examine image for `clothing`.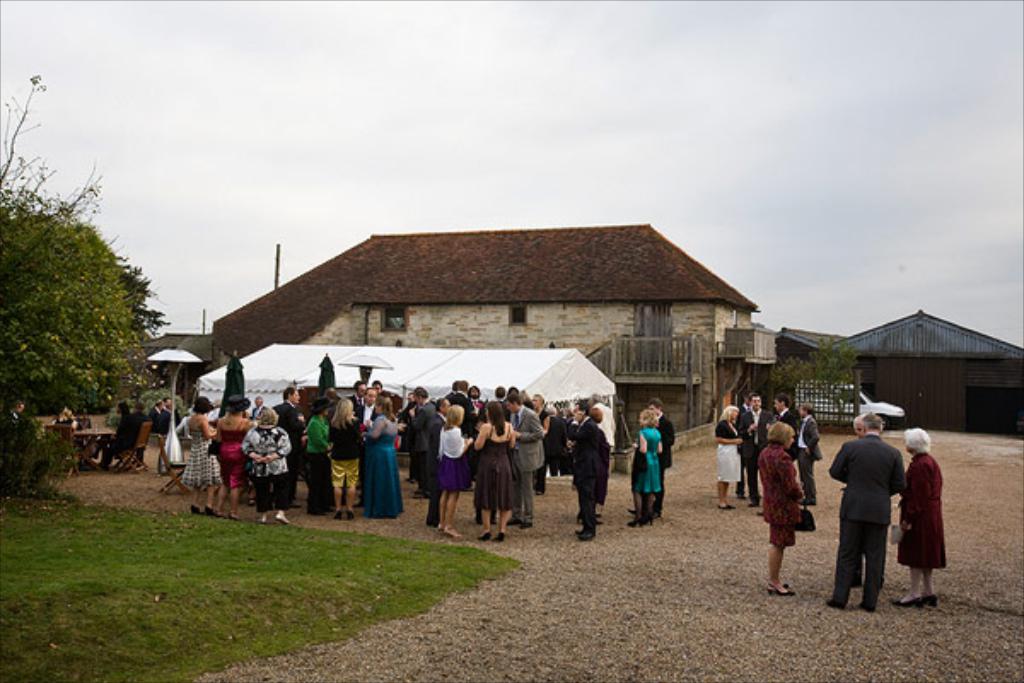
Examination result: <bbox>737, 412, 780, 495</bbox>.
